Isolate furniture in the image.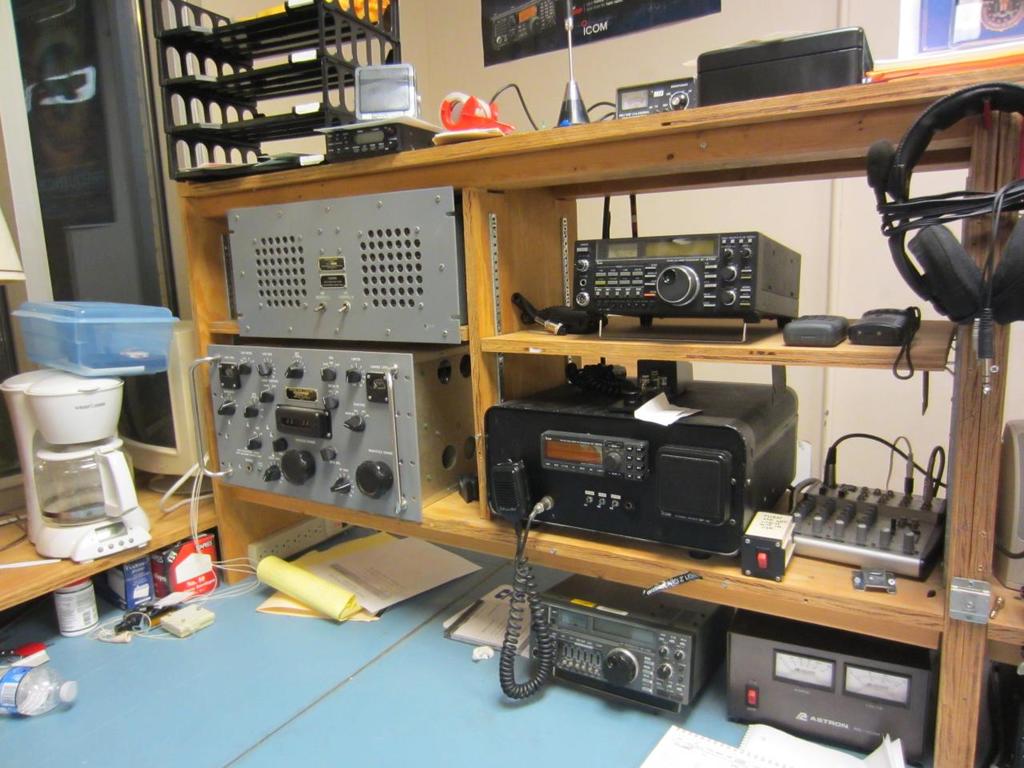
Isolated region: [170, 65, 1023, 767].
